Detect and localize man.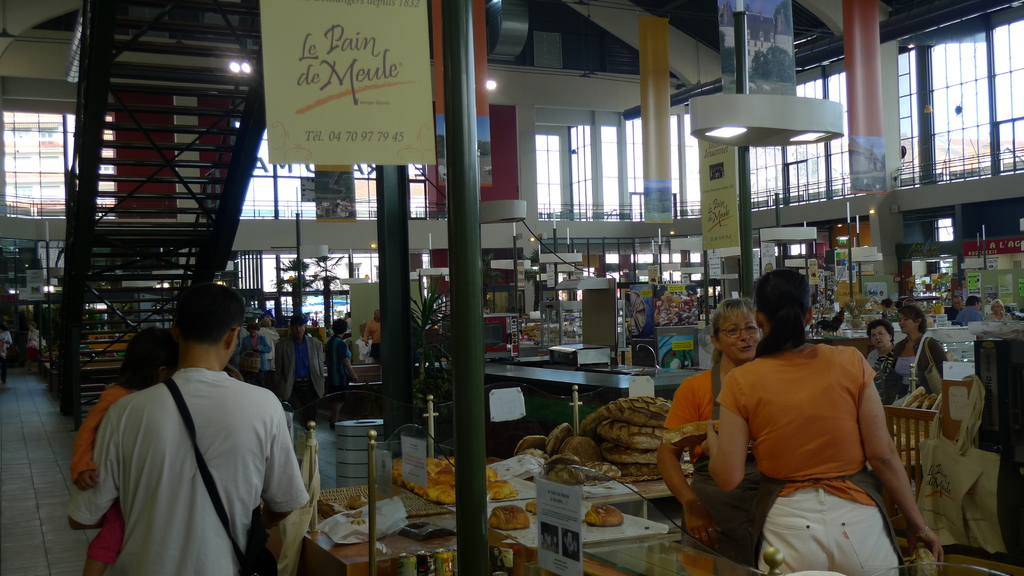
Localized at 947 298 963 321.
